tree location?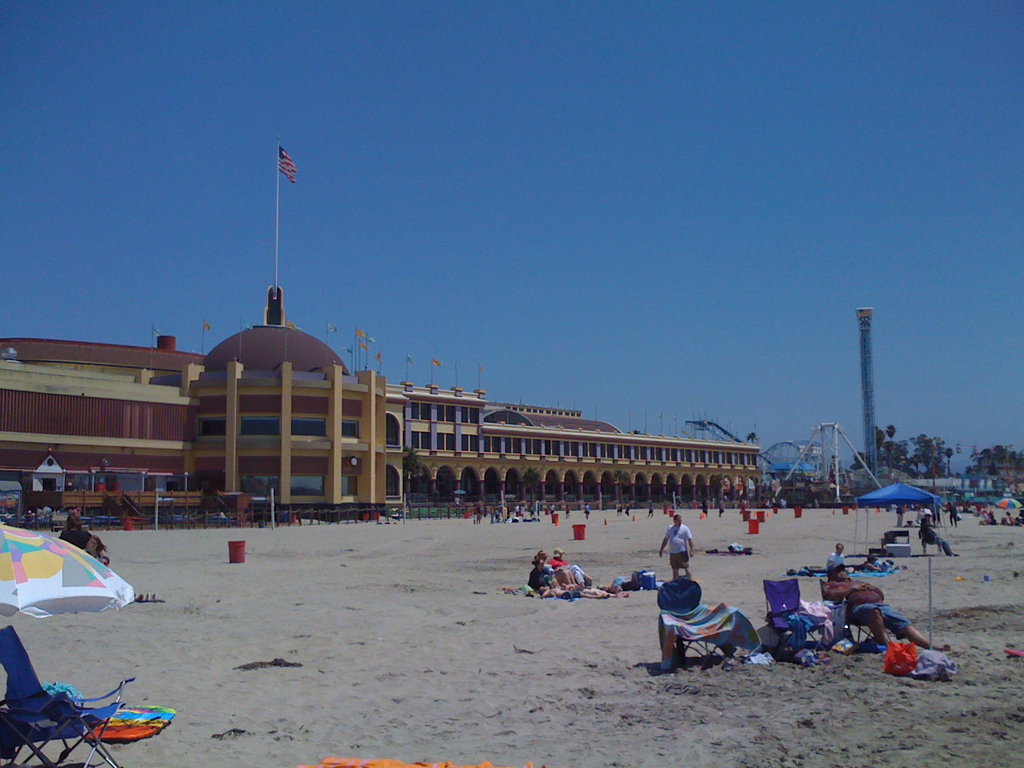
x1=742, y1=431, x2=759, y2=443
